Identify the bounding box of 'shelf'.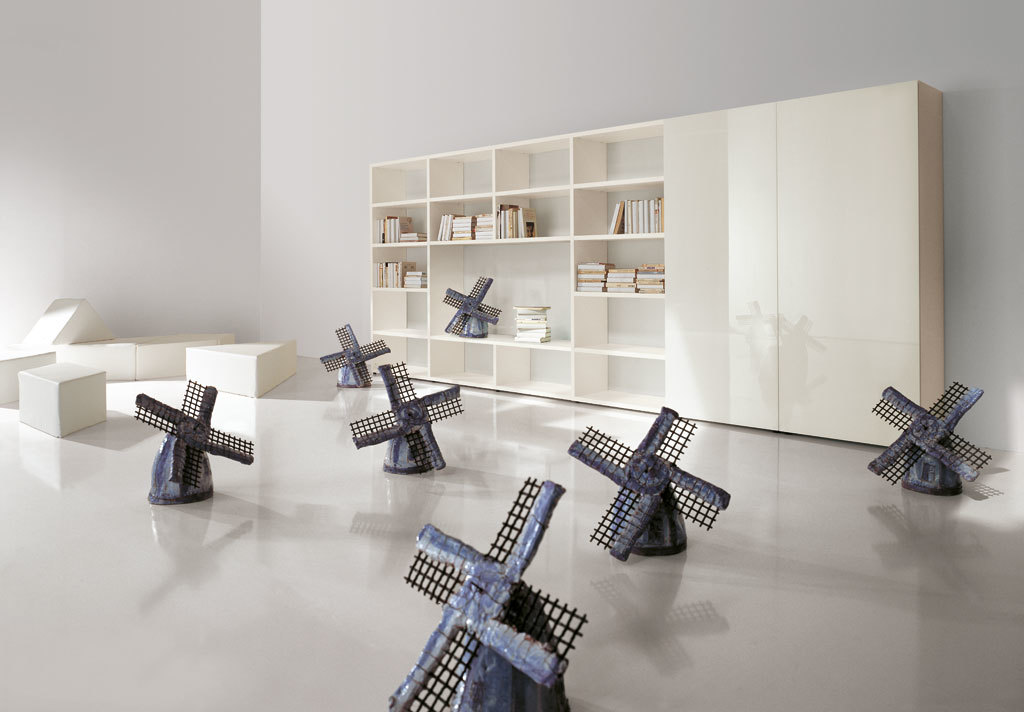
box(425, 147, 491, 197).
